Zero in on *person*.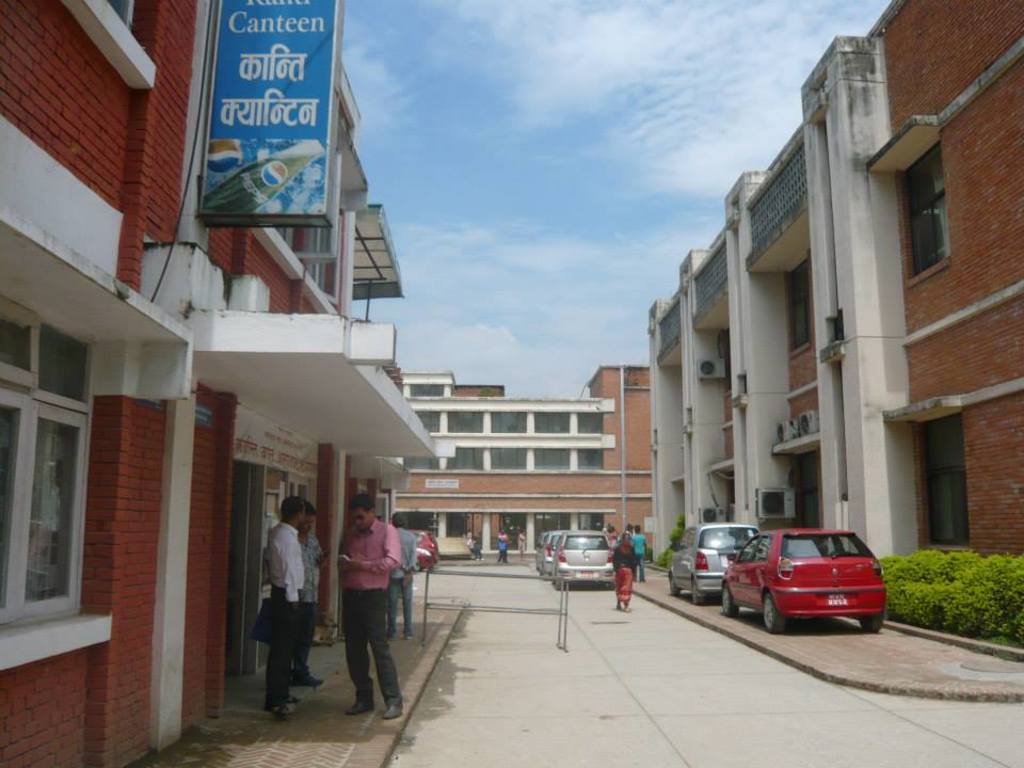
Zeroed in: rect(293, 499, 321, 687).
